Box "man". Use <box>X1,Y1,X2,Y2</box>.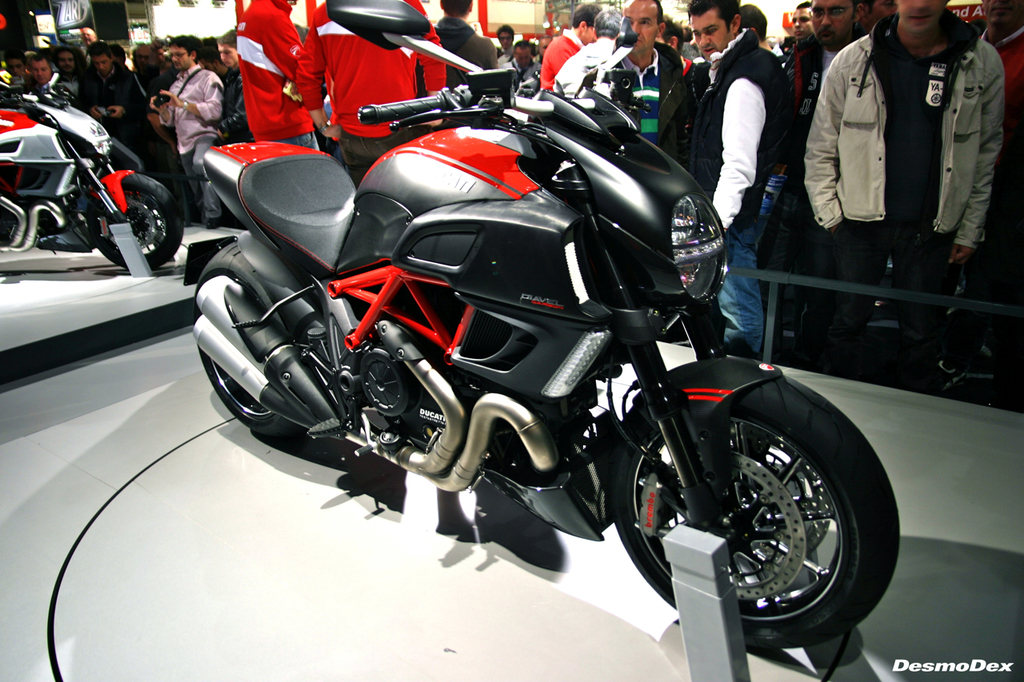
<box>779,0,856,256</box>.
